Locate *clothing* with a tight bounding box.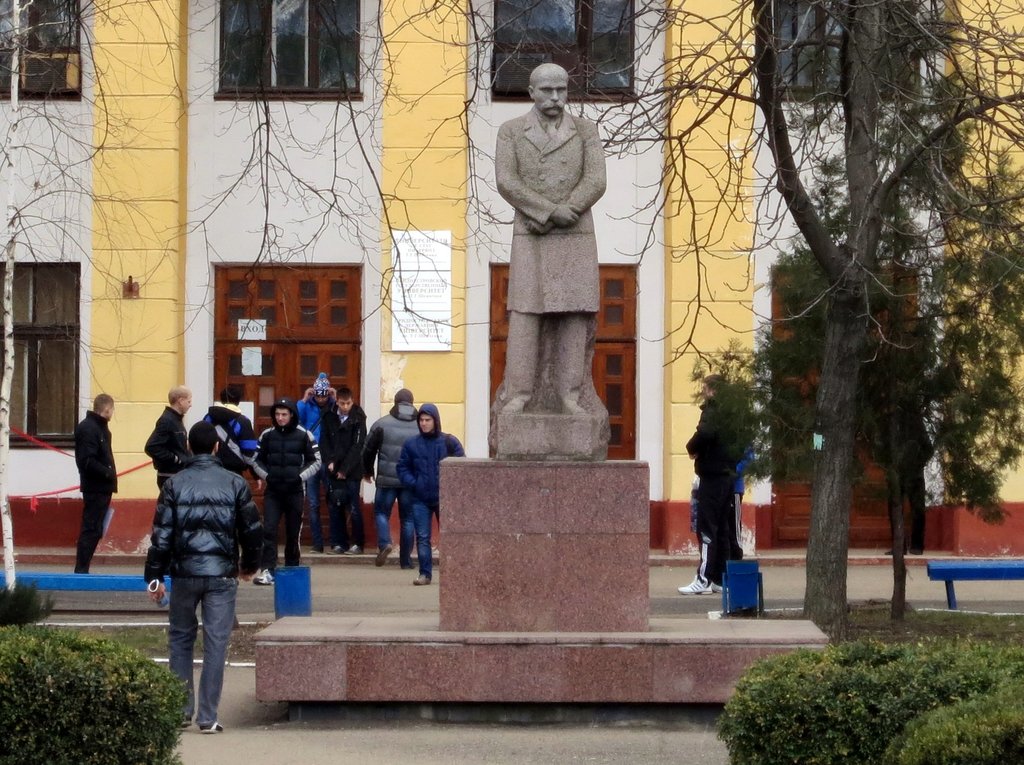
l=136, t=448, r=261, b=730.
